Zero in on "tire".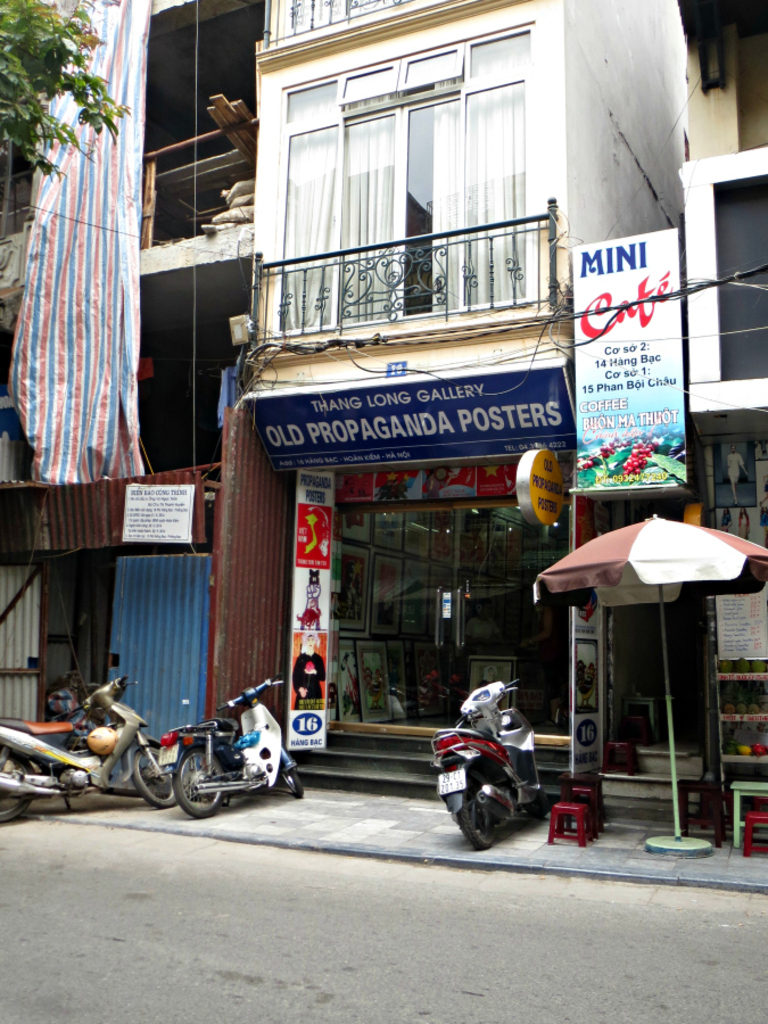
Zeroed in: box(456, 776, 496, 850).
